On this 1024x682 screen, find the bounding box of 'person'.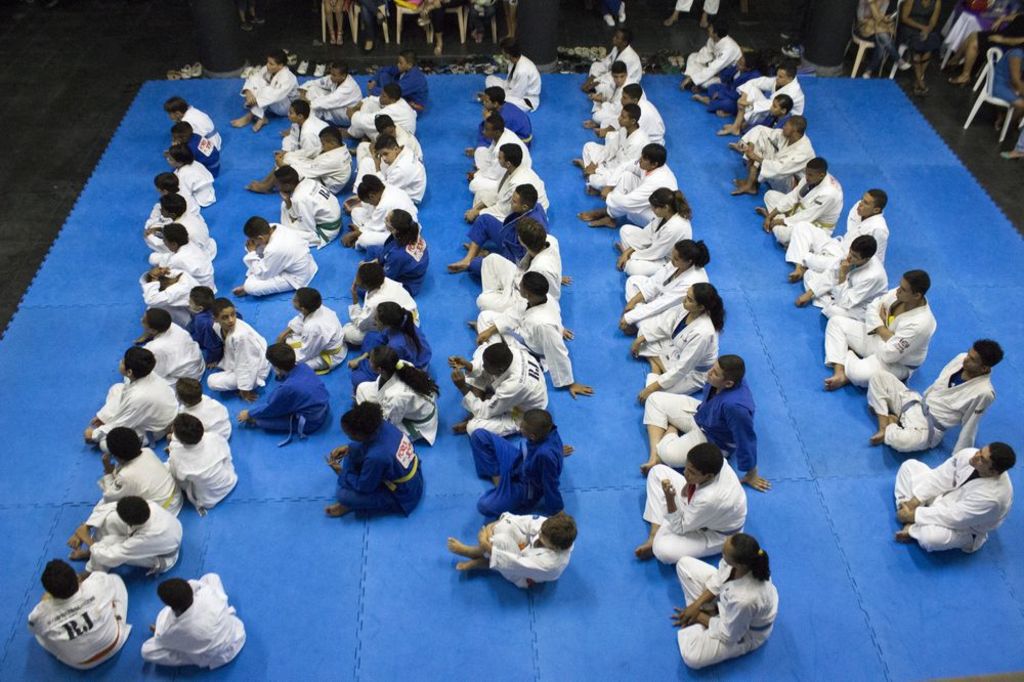
Bounding box: 83/344/182/453.
